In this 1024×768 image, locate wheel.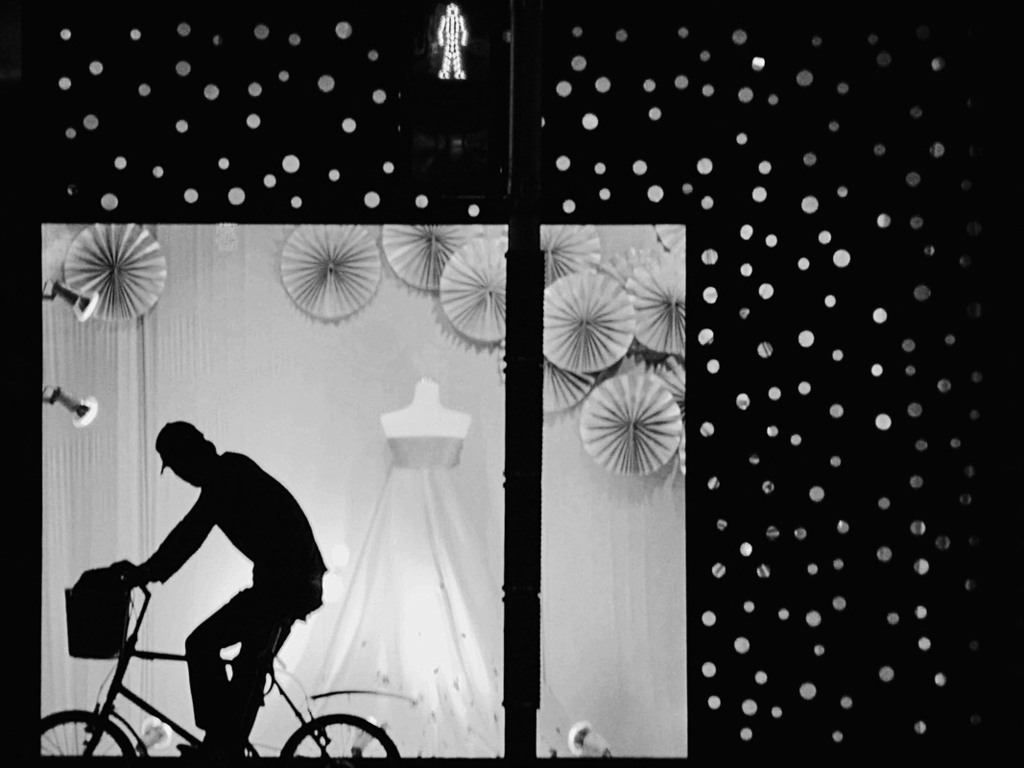
Bounding box: Rect(38, 709, 137, 756).
